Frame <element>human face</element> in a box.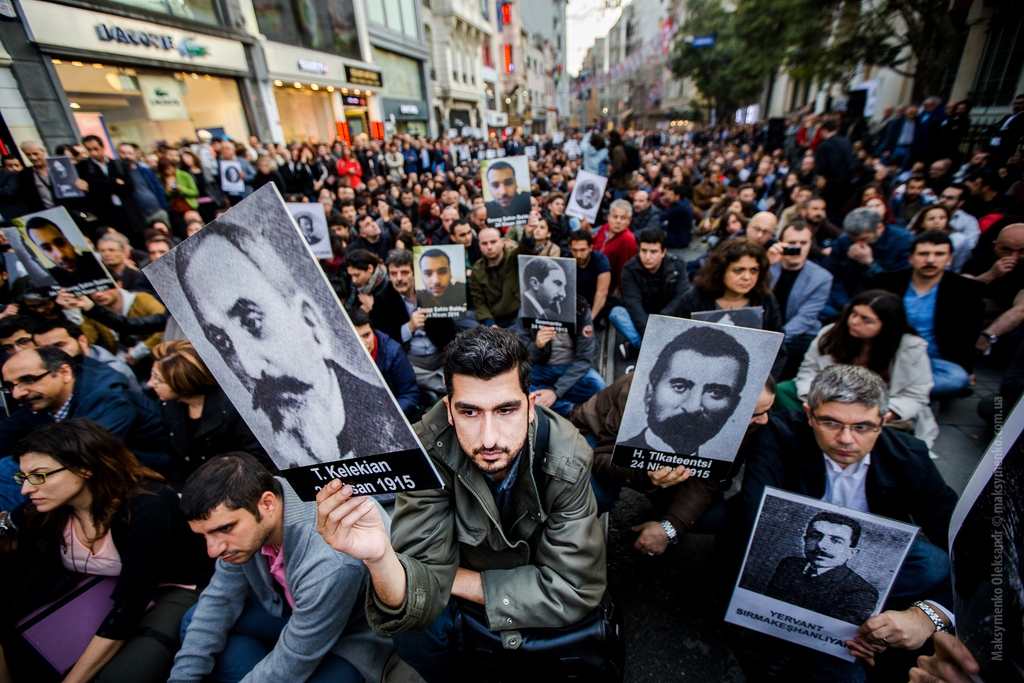
0/368/60/410.
